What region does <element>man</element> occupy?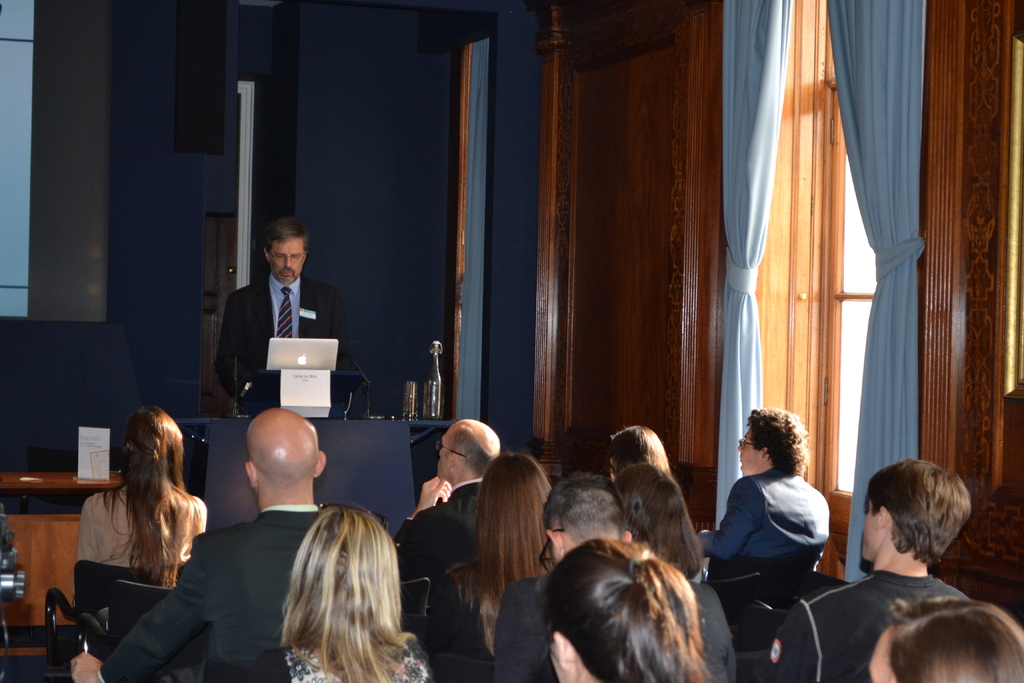
<box>67,409,326,682</box>.
